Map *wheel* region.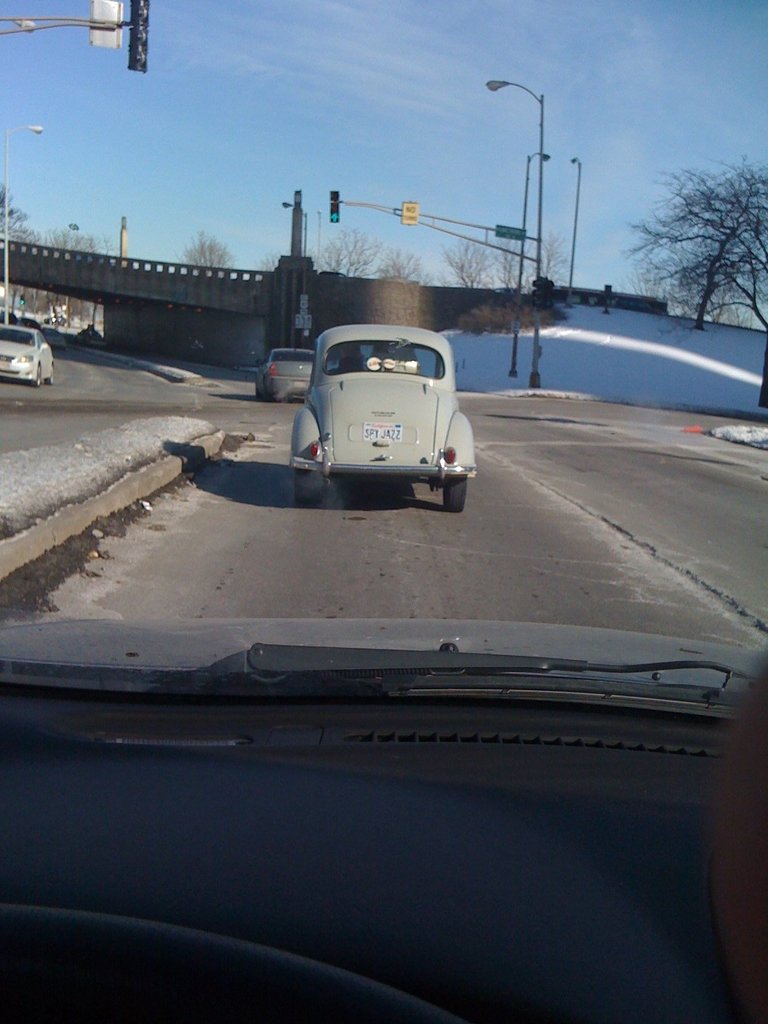
Mapped to 292 467 327 508.
